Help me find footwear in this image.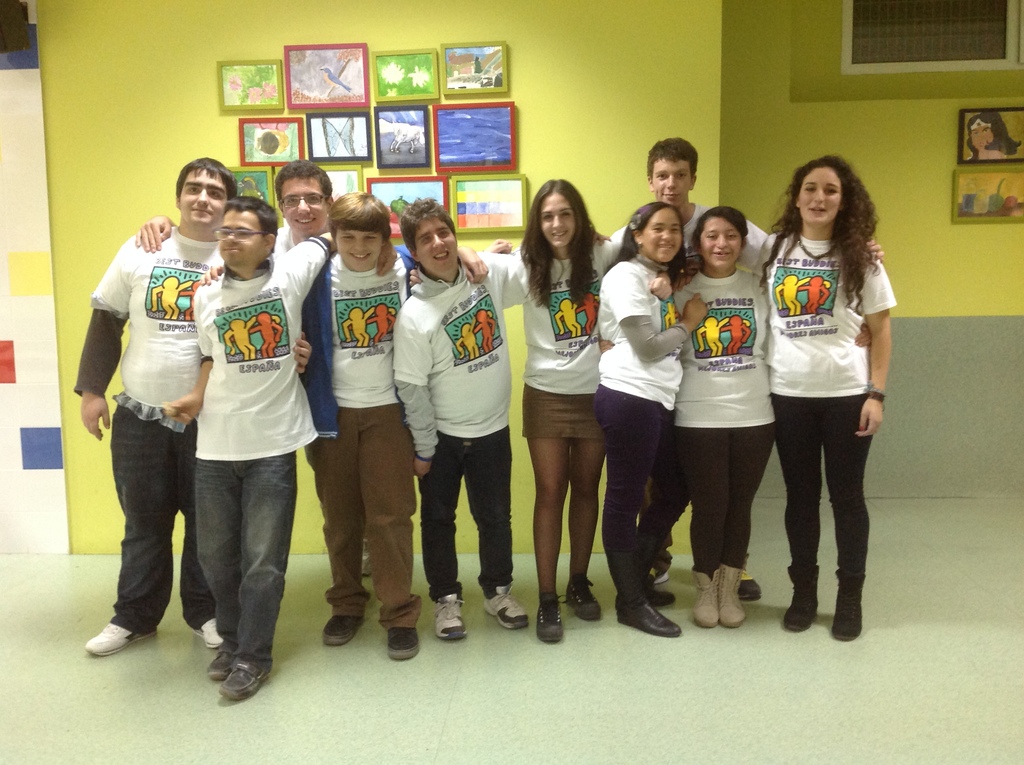
Found it: bbox=[430, 595, 465, 638].
